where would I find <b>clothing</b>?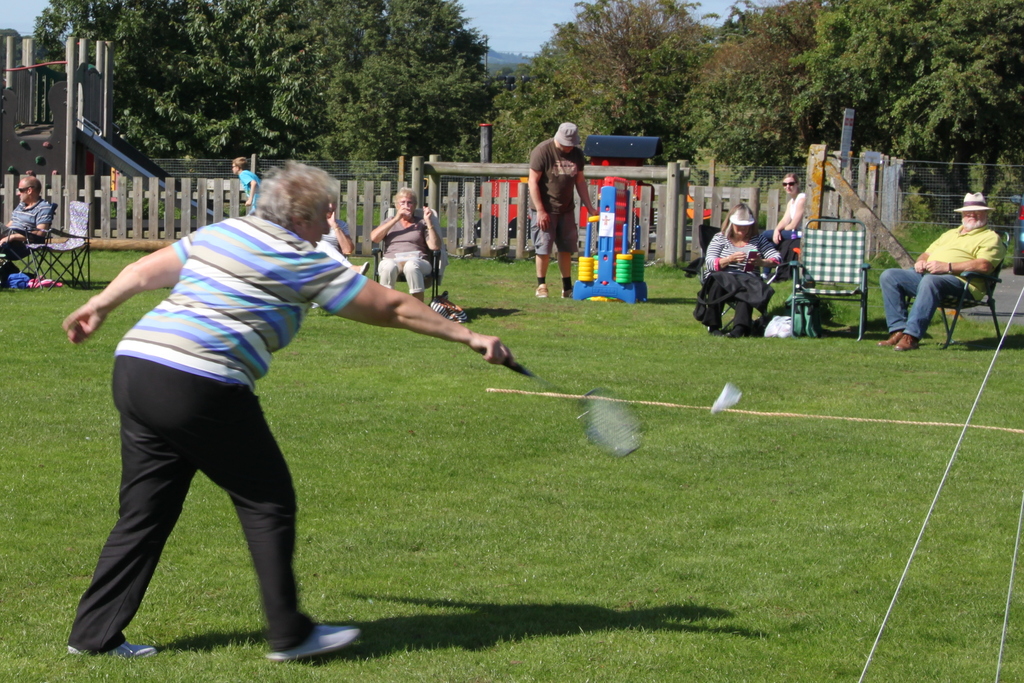
At <bbox>527, 137, 585, 259</bbox>.
